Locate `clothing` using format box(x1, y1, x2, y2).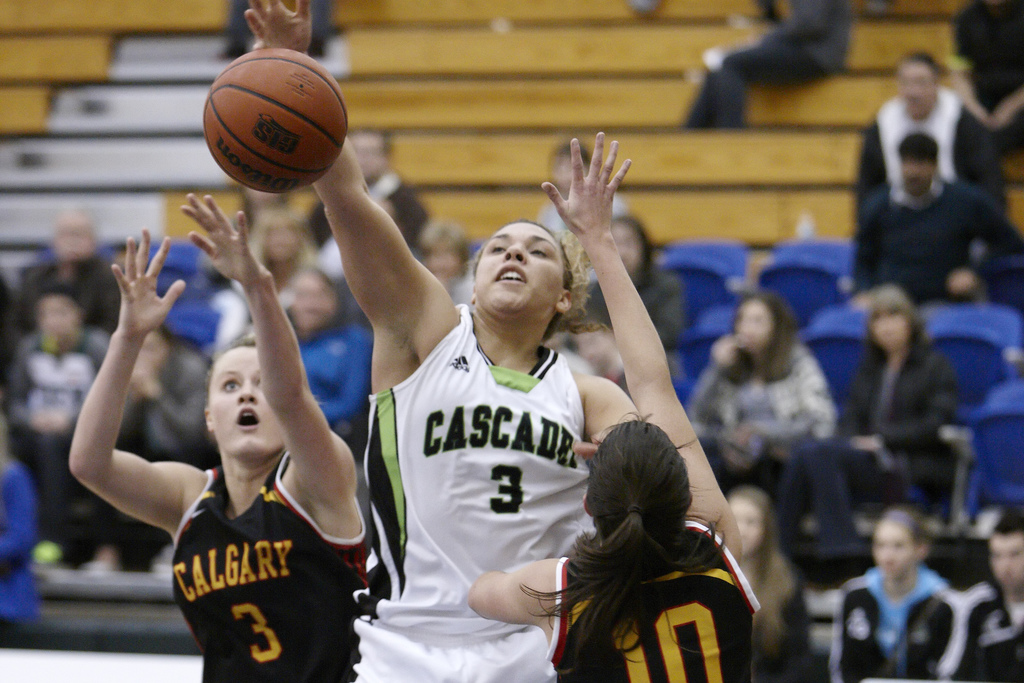
box(789, 329, 968, 564).
